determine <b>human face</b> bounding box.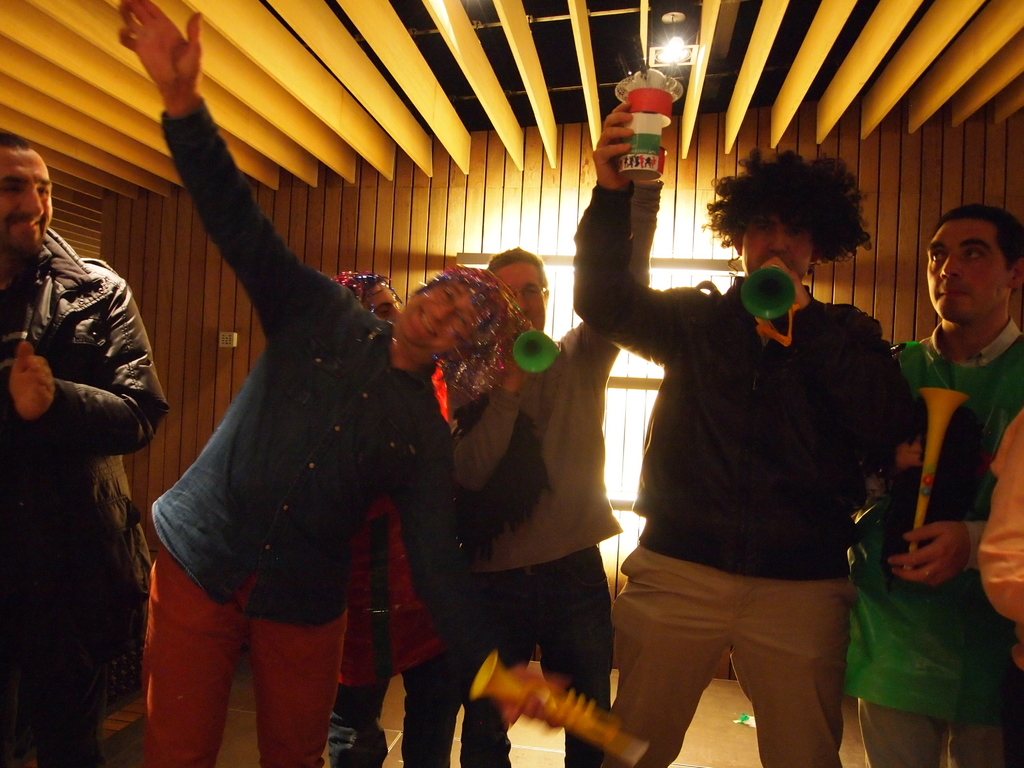
Determined: crop(0, 149, 54, 257).
